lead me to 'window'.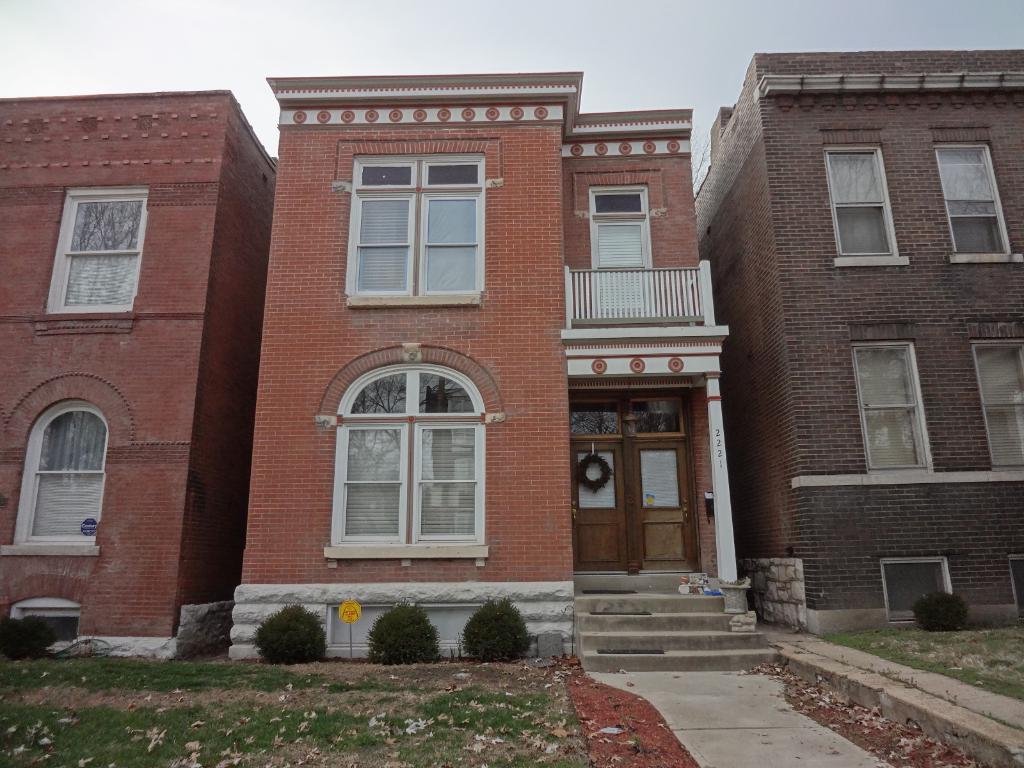
Lead to [left=978, top=335, right=1023, bottom=473].
